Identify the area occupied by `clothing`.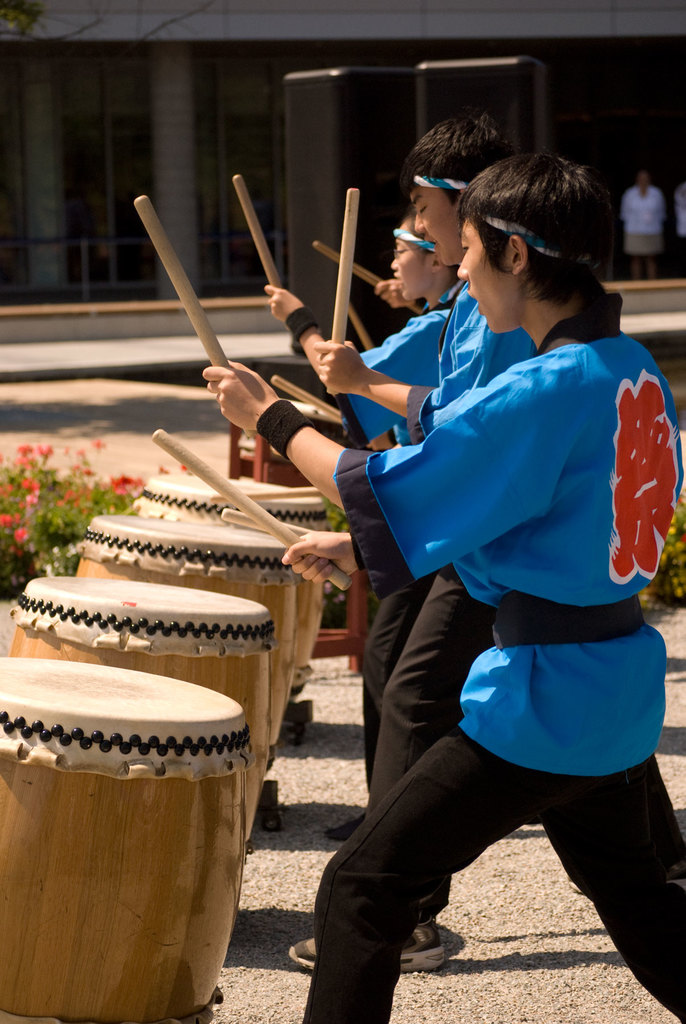
Area: left=360, top=279, right=528, bottom=948.
